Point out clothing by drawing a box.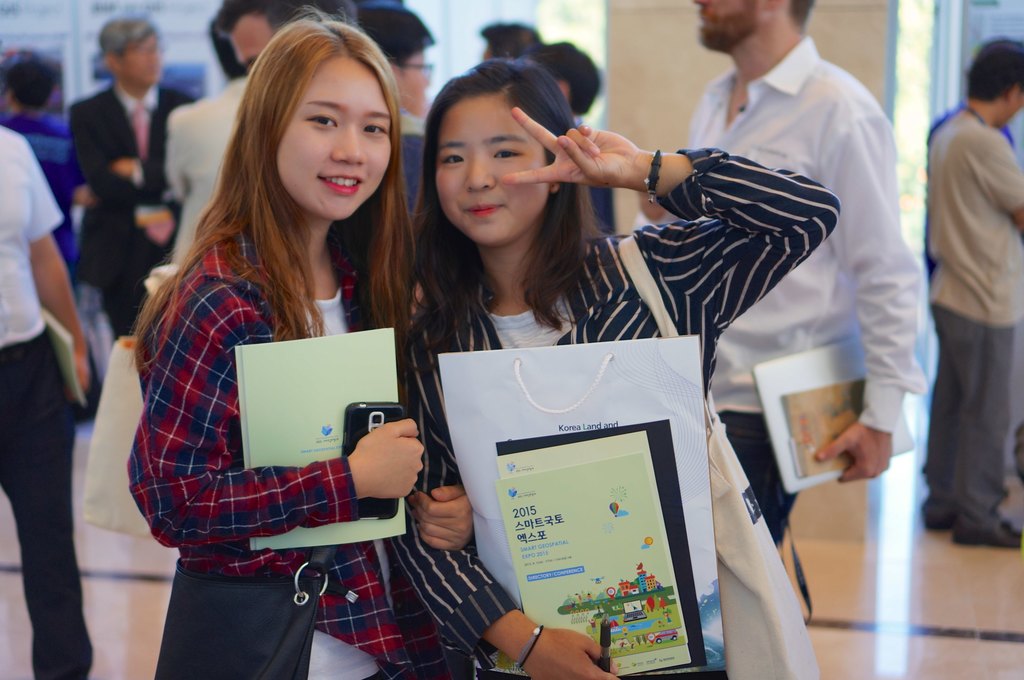
x1=639, y1=35, x2=929, y2=547.
